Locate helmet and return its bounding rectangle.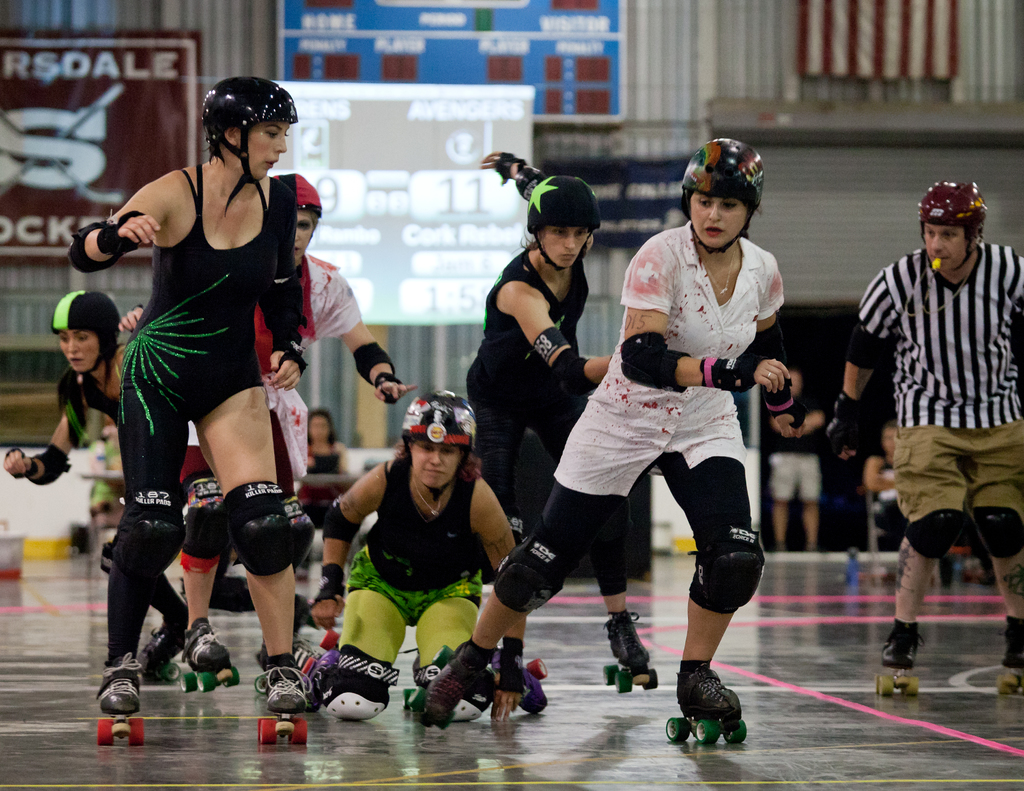
<region>189, 80, 289, 188</region>.
